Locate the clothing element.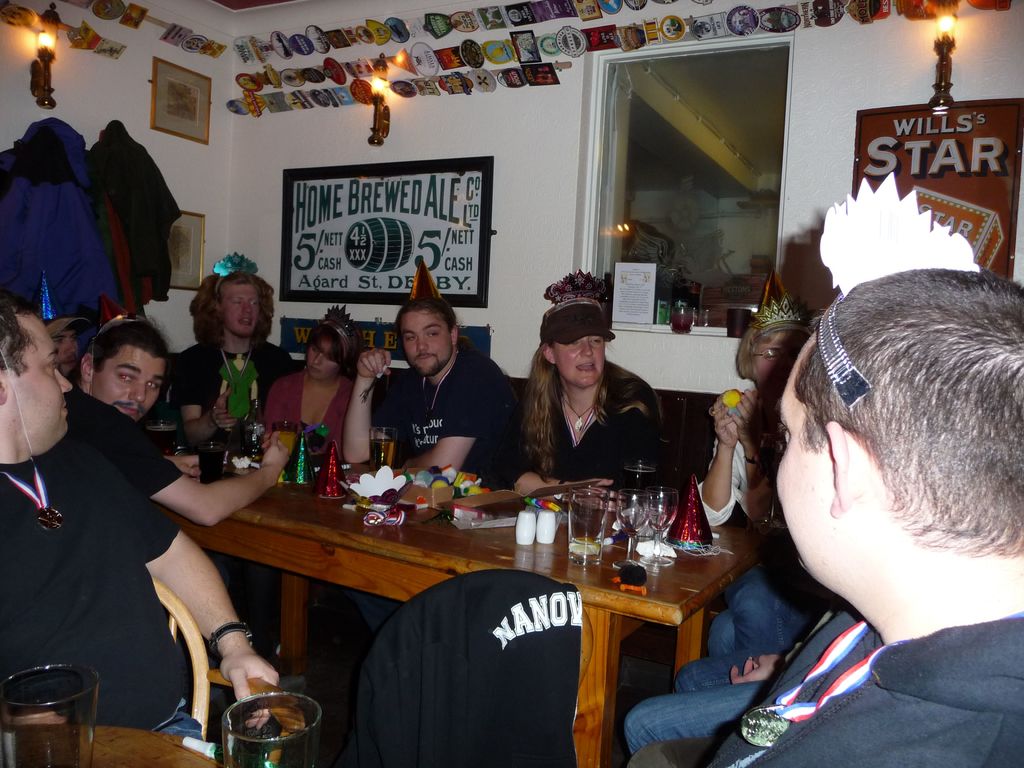
Element bbox: x1=613 y1=616 x2=785 y2=733.
